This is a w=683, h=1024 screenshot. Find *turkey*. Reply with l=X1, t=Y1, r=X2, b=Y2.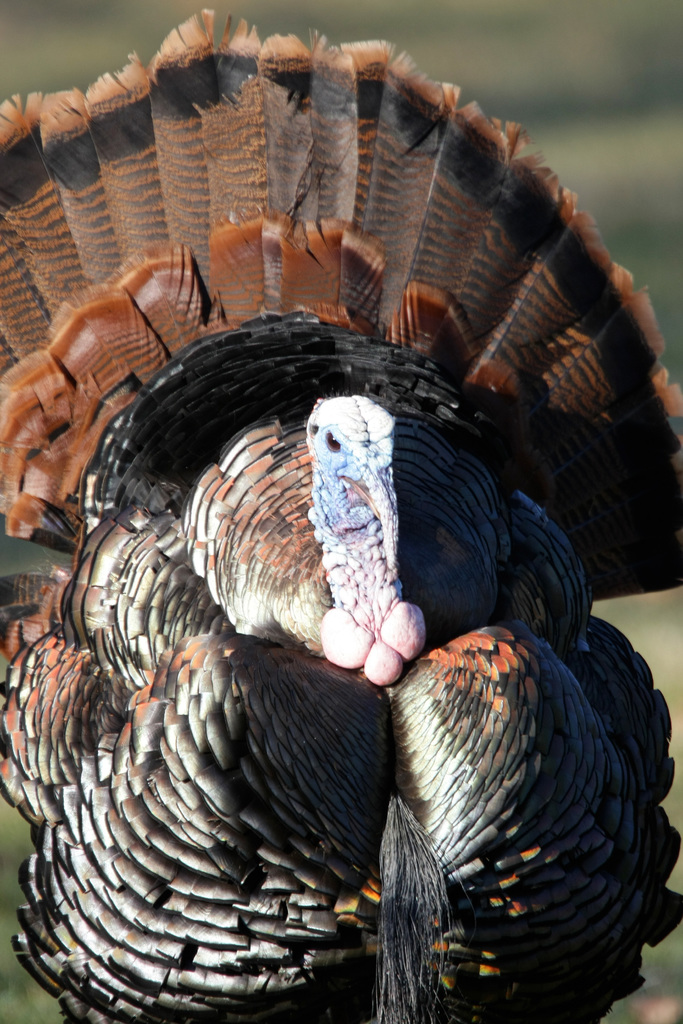
l=0, t=12, r=682, b=1023.
